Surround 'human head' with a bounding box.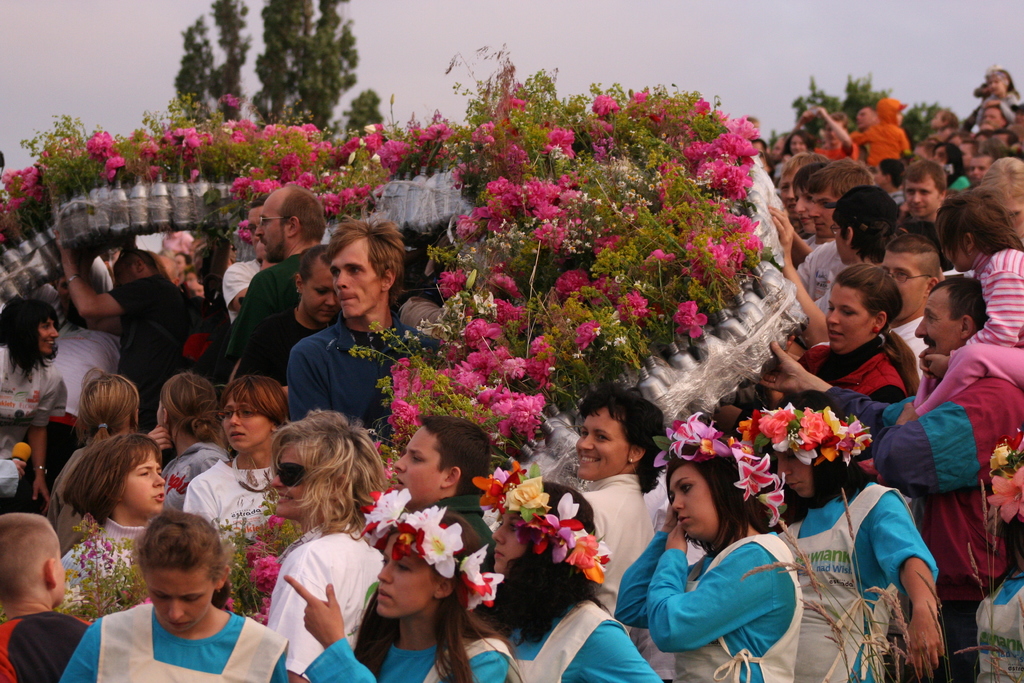
(x1=673, y1=465, x2=748, y2=552).
